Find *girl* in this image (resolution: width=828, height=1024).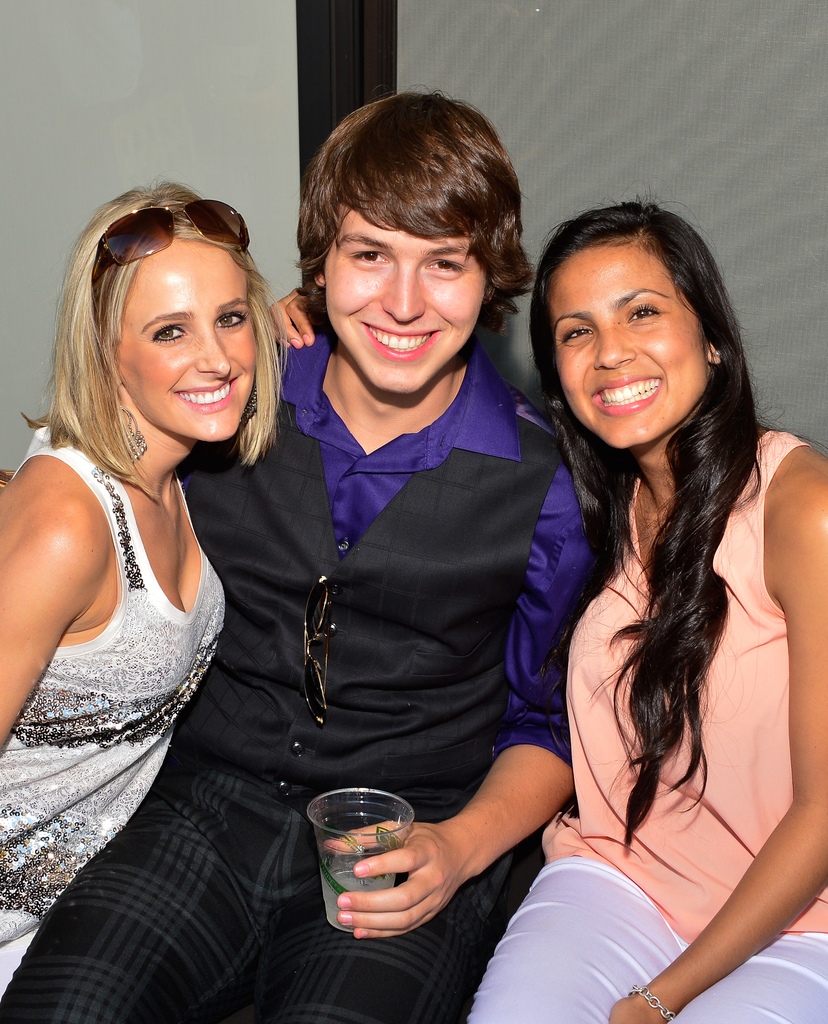
x1=0 y1=183 x2=281 y2=1004.
